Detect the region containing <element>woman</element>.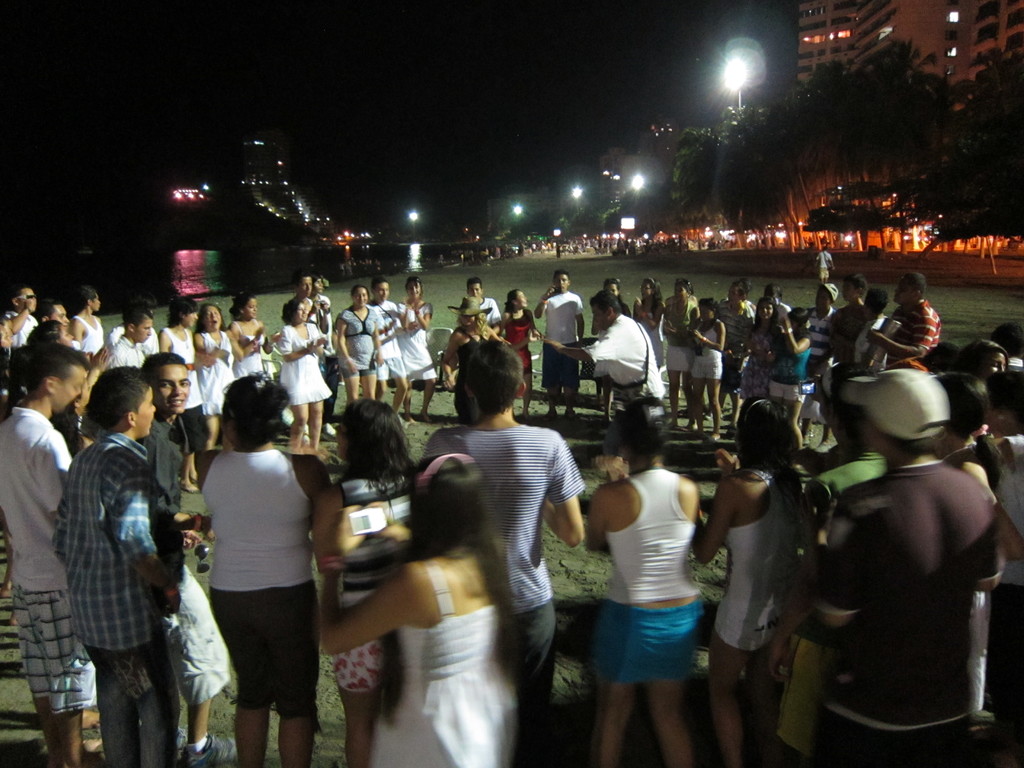
<box>933,373,1004,714</box>.
